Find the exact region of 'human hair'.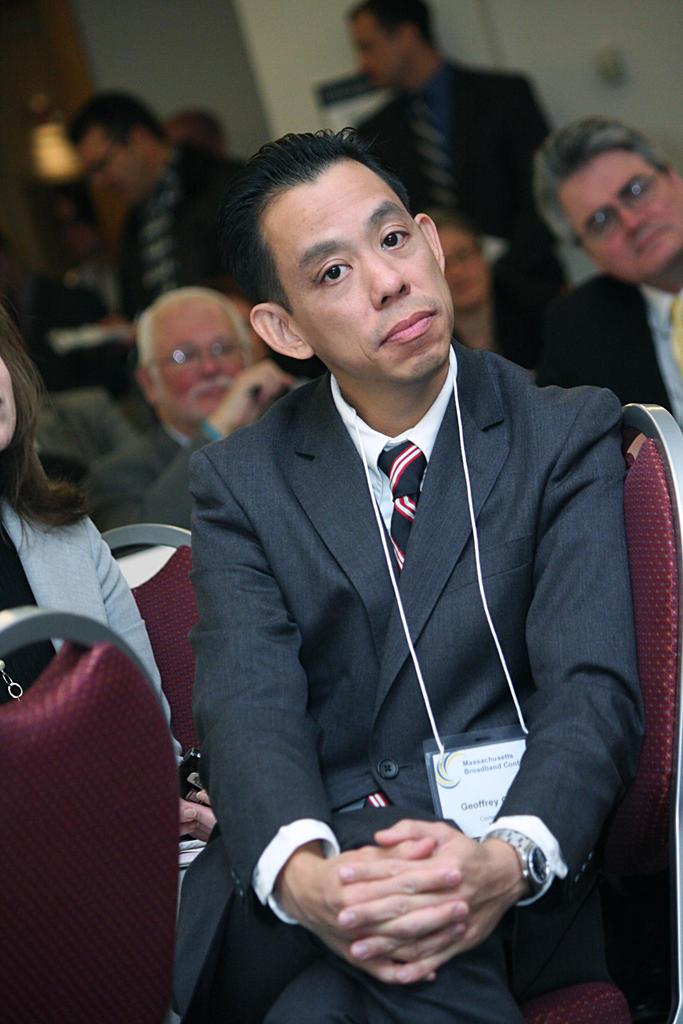
Exact region: [x1=537, y1=112, x2=679, y2=257].
